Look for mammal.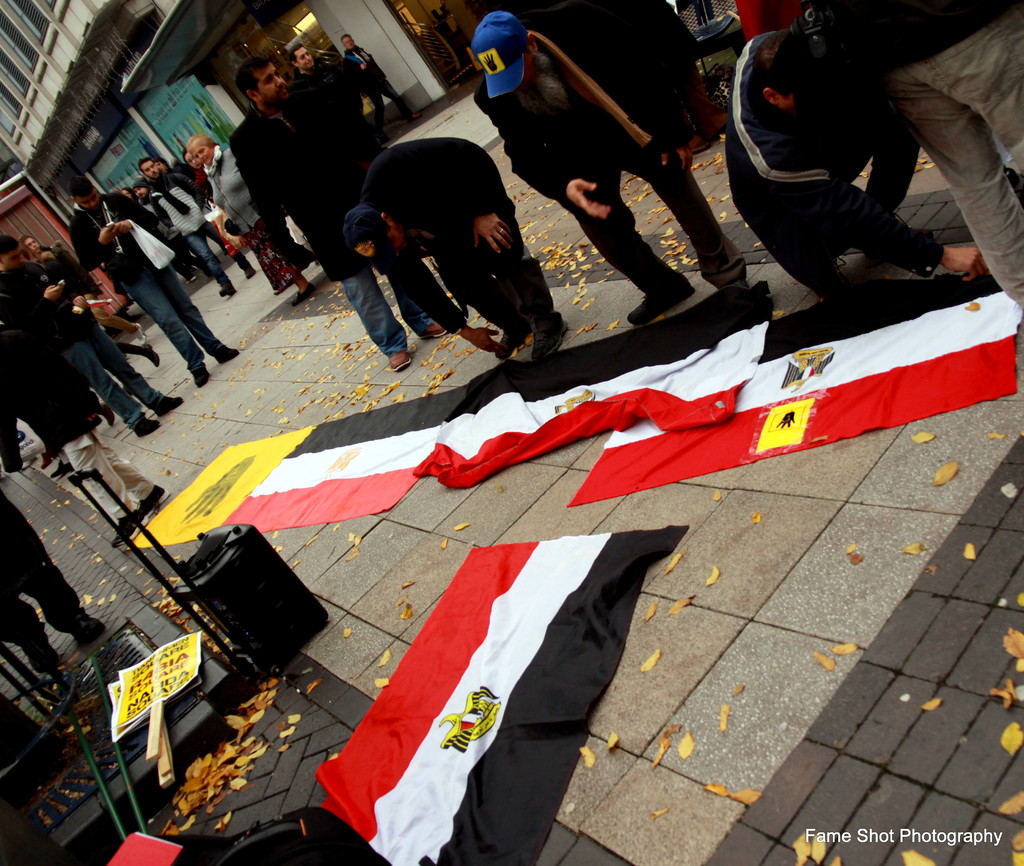
Found: bbox=(186, 152, 294, 299).
